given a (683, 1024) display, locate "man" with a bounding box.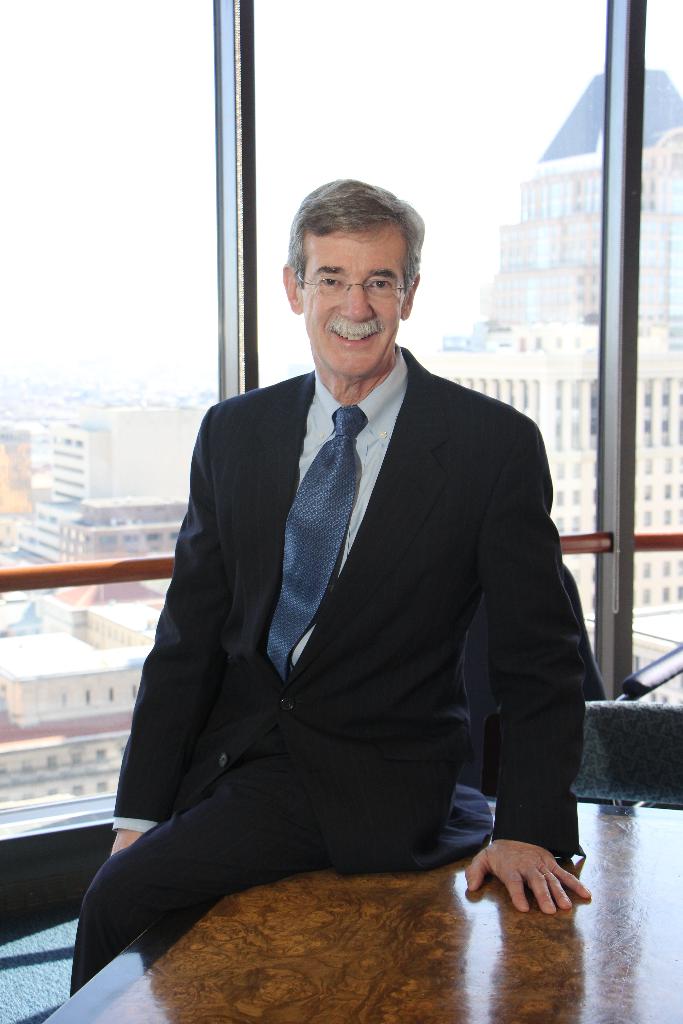
Located: 64/176/590/997.
